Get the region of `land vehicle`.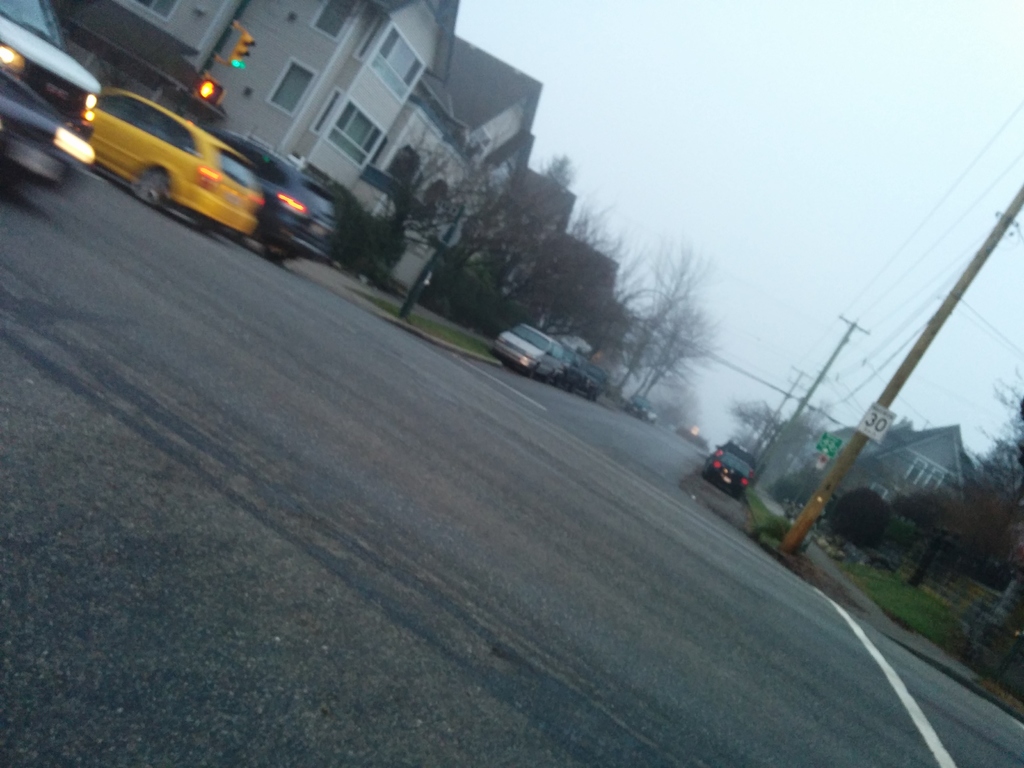
(643, 402, 657, 423).
